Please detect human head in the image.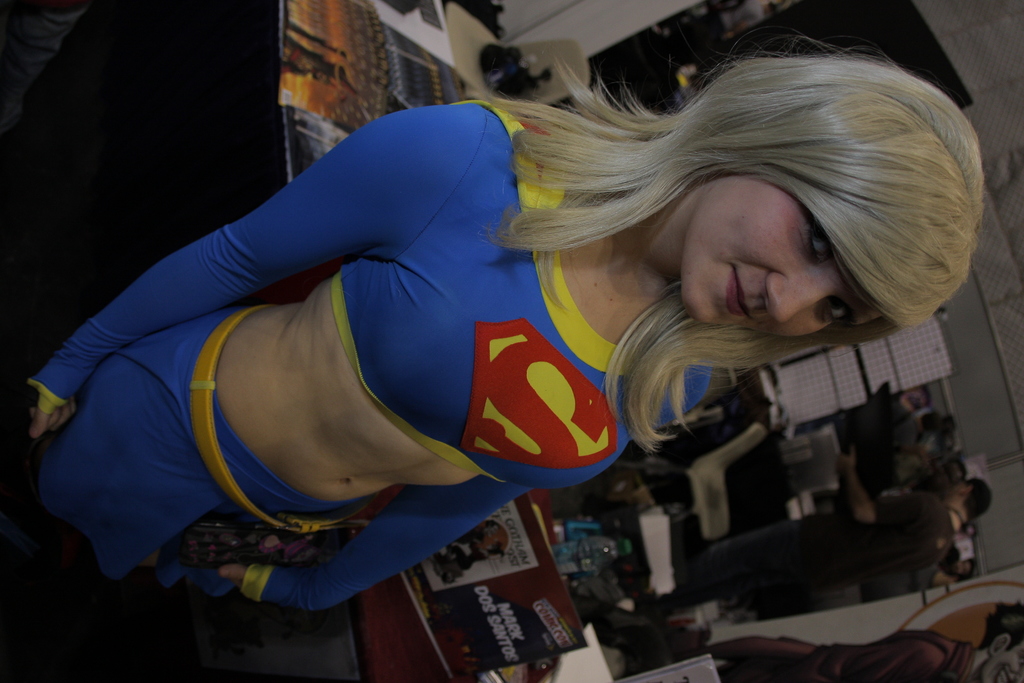
Rect(973, 630, 1023, 682).
